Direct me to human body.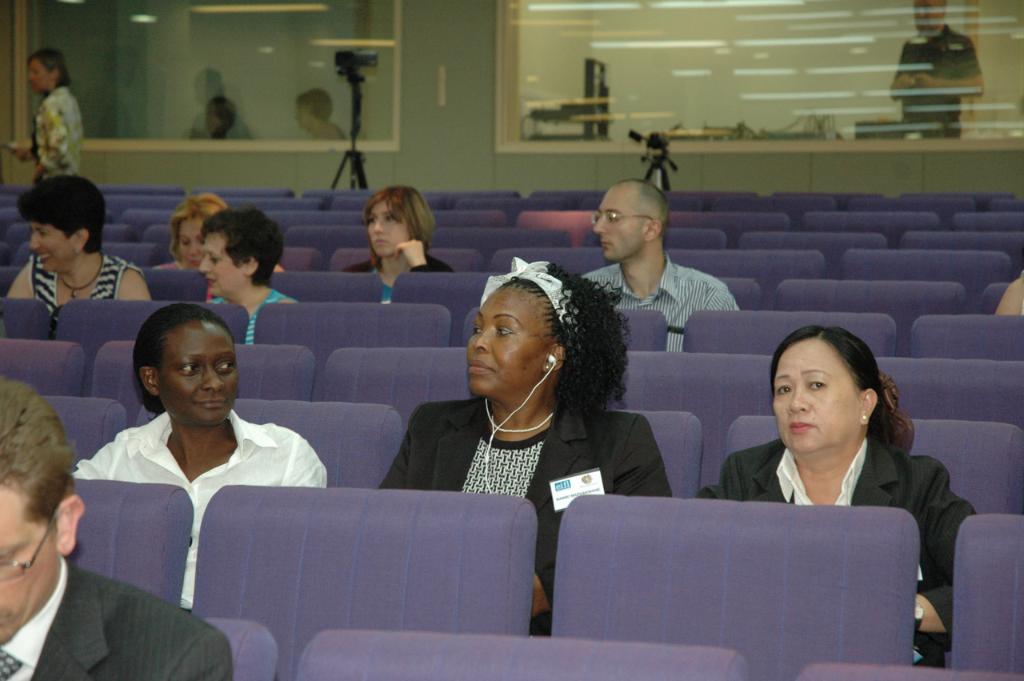
Direction: [left=79, top=427, right=325, bottom=607].
